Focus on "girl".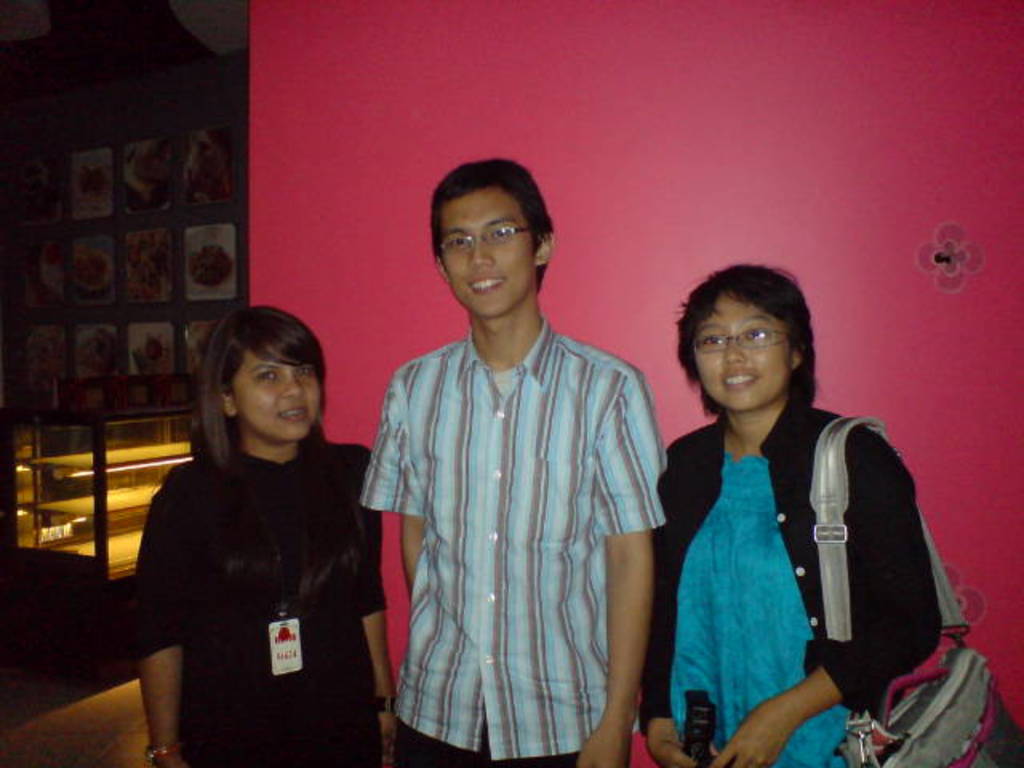
Focused at Rect(130, 298, 390, 760).
